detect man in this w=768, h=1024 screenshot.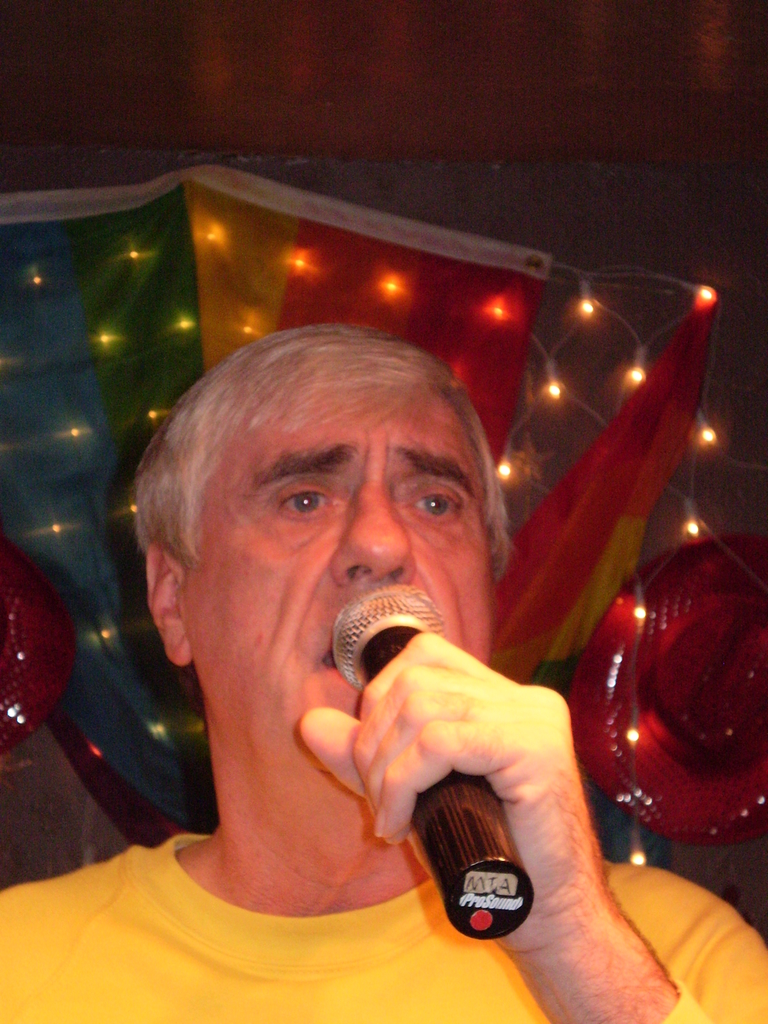
Detection: (0, 312, 767, 1023).
